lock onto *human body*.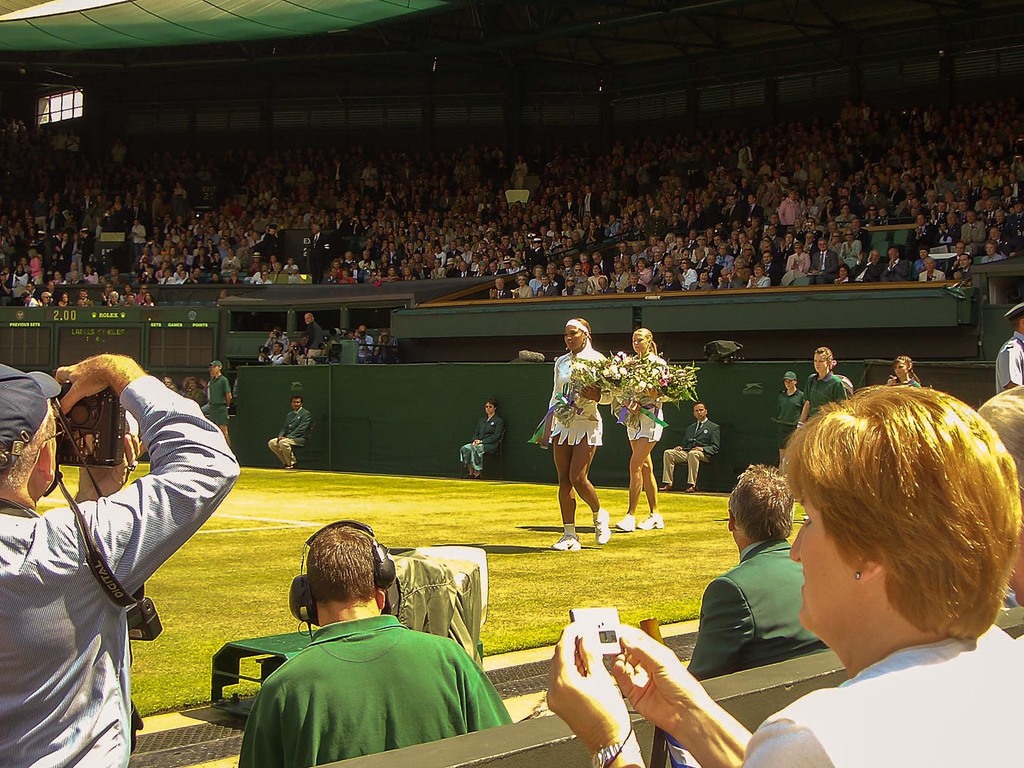
Locked: select_region(543, 621, 1023, 767).
